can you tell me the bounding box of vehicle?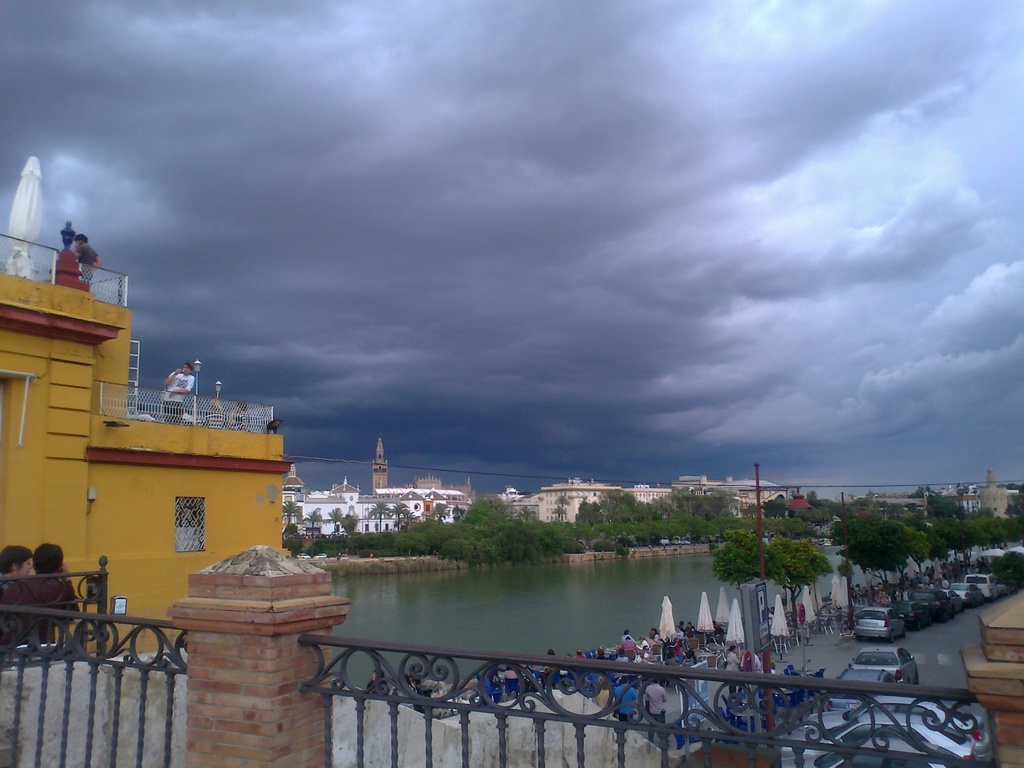
<bbox>911, 584, 949, 621</bbox>.
